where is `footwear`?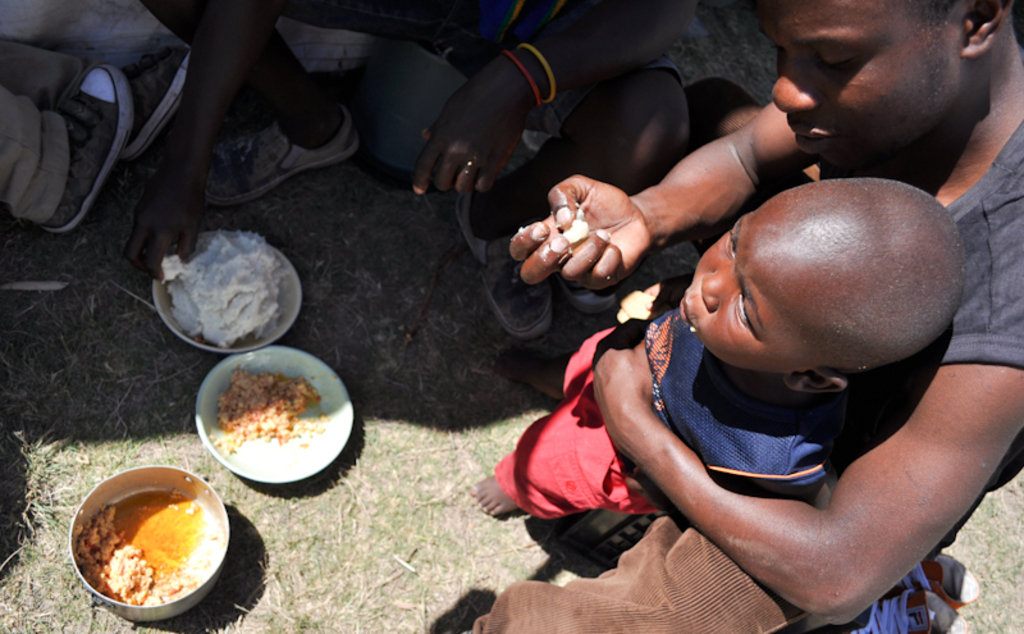
bbox=[449, 179, 553, 347].
